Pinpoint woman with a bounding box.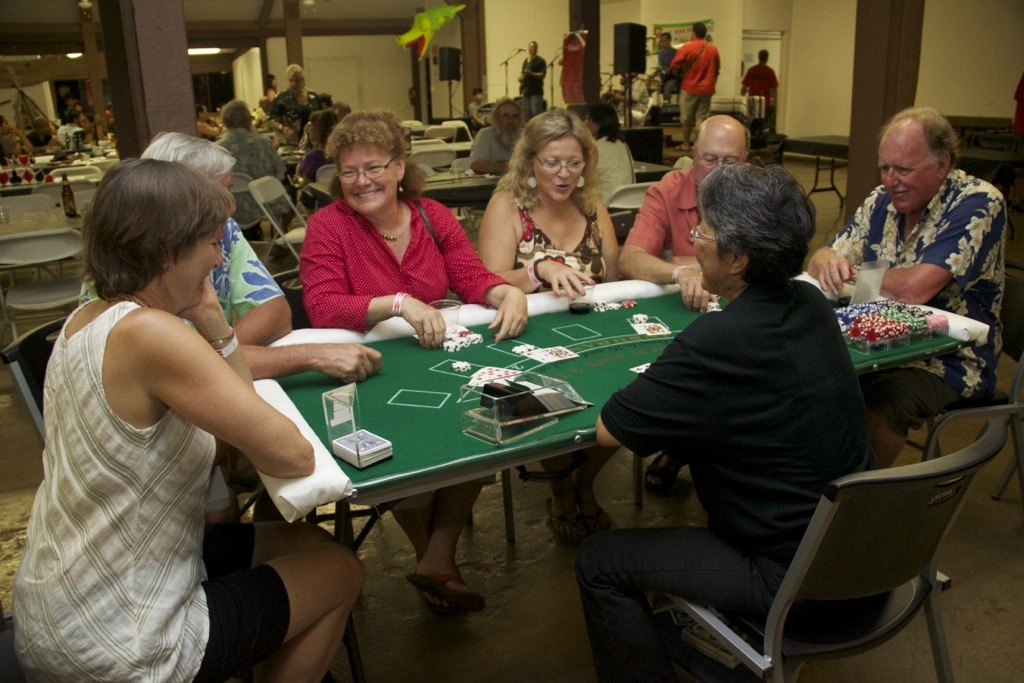
x1=268 y1=62 x2=320 y2=150.
